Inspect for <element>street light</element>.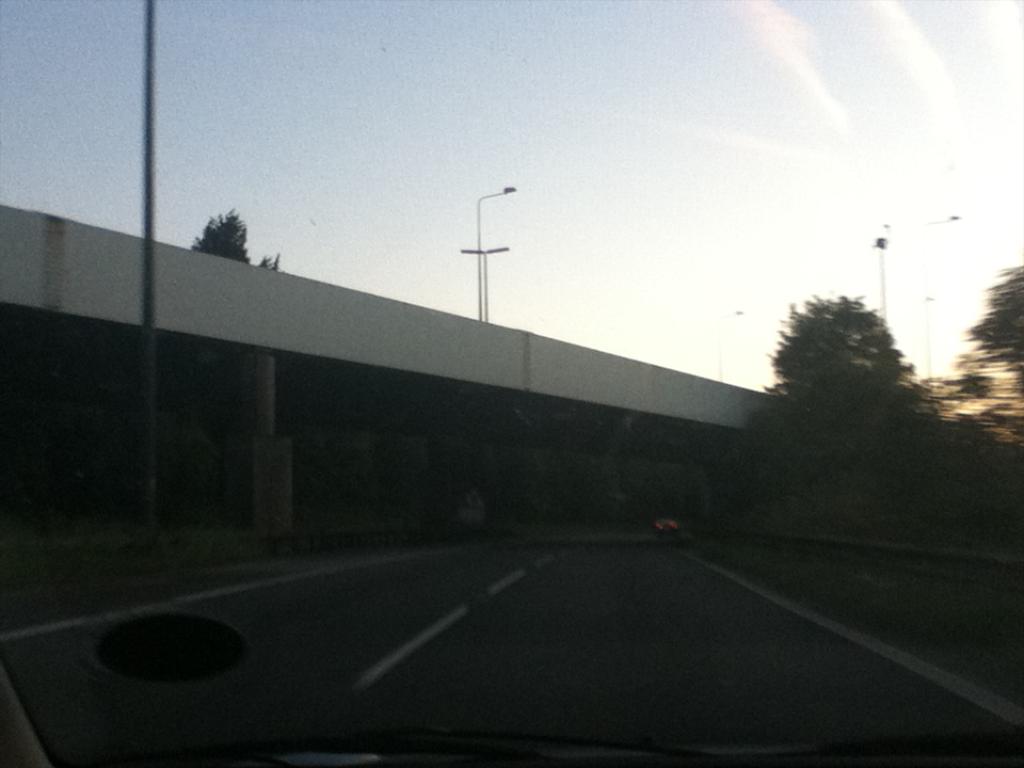
Inspection: pyautogui.locateOnScreen(479, 186, 522, 318).
